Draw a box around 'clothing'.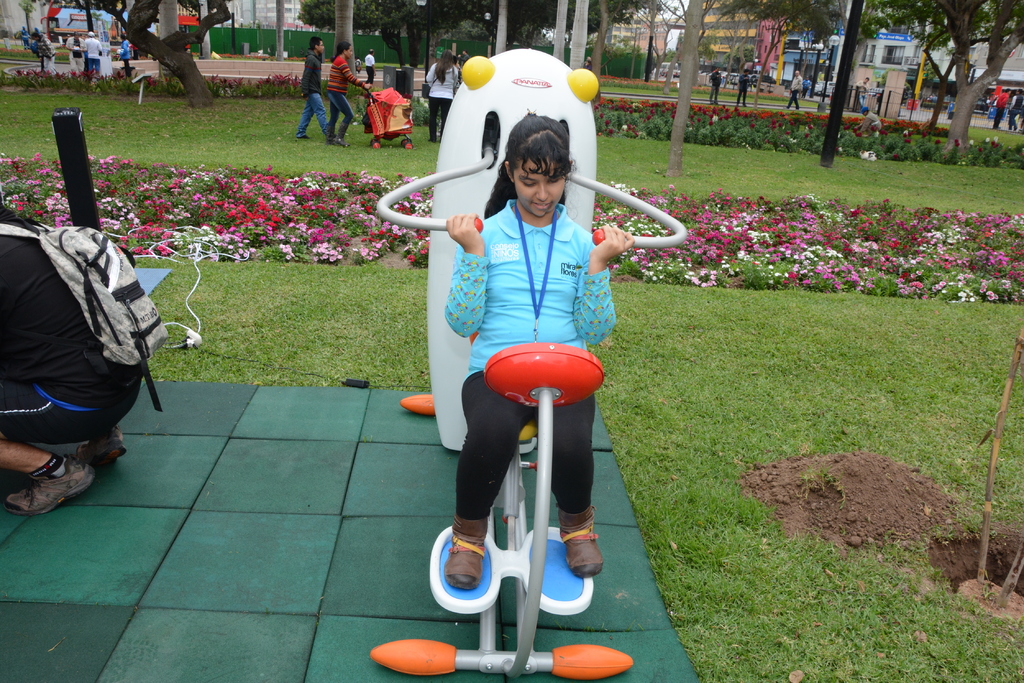
x1=735, y1=72, x2=751, y2=104.
